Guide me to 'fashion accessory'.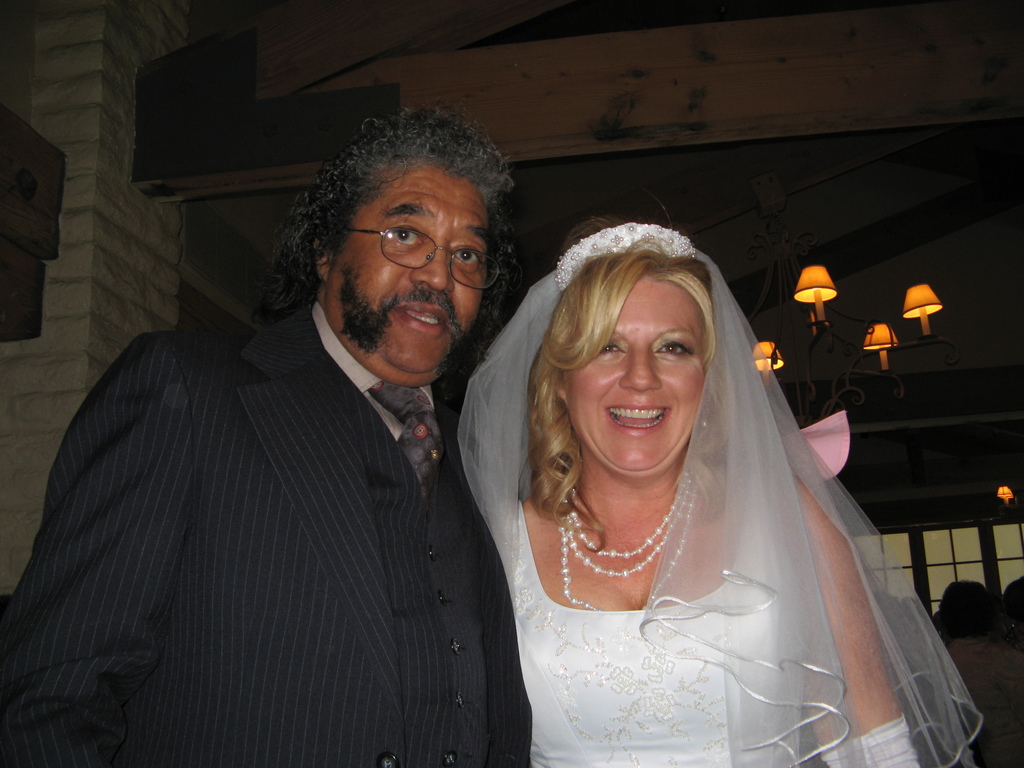
Guidance: locate(819, 715, 922, 767).
